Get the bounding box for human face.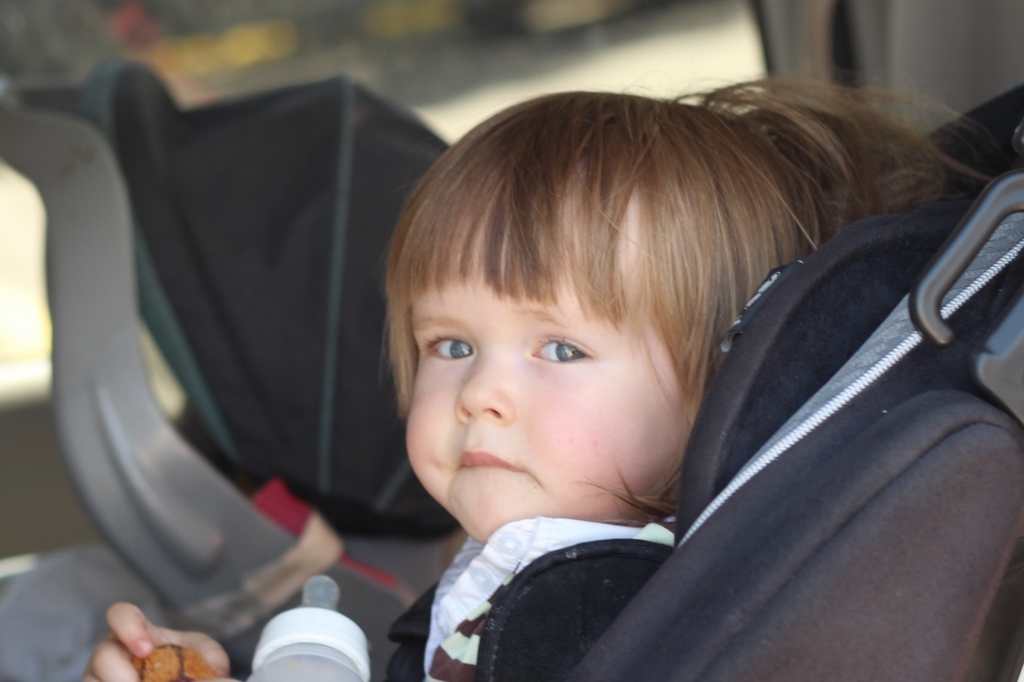
pyautogui.locateOnScreen(403, 166, 694, 545).
